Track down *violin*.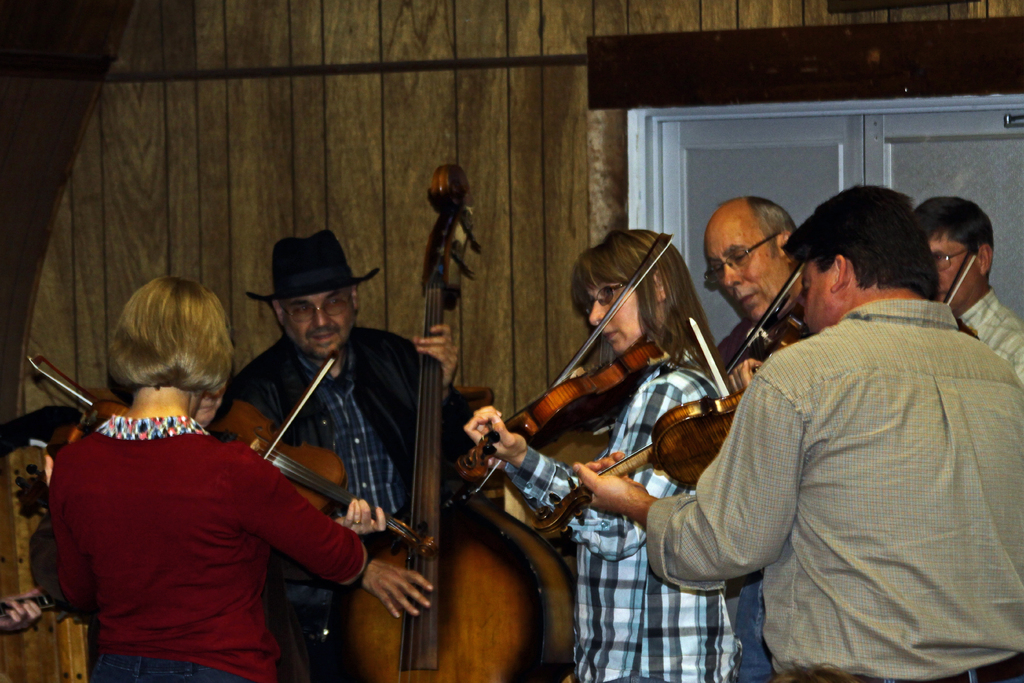
Tracked to box=[232, 353, 442, 552].
